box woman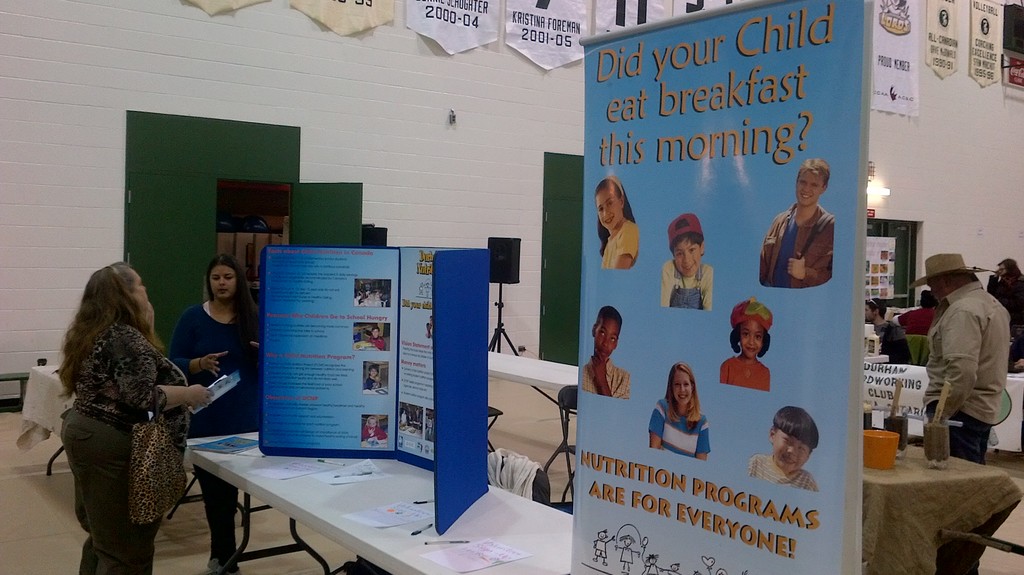
[x1=170, y1=257, x2=264, y2=574]
